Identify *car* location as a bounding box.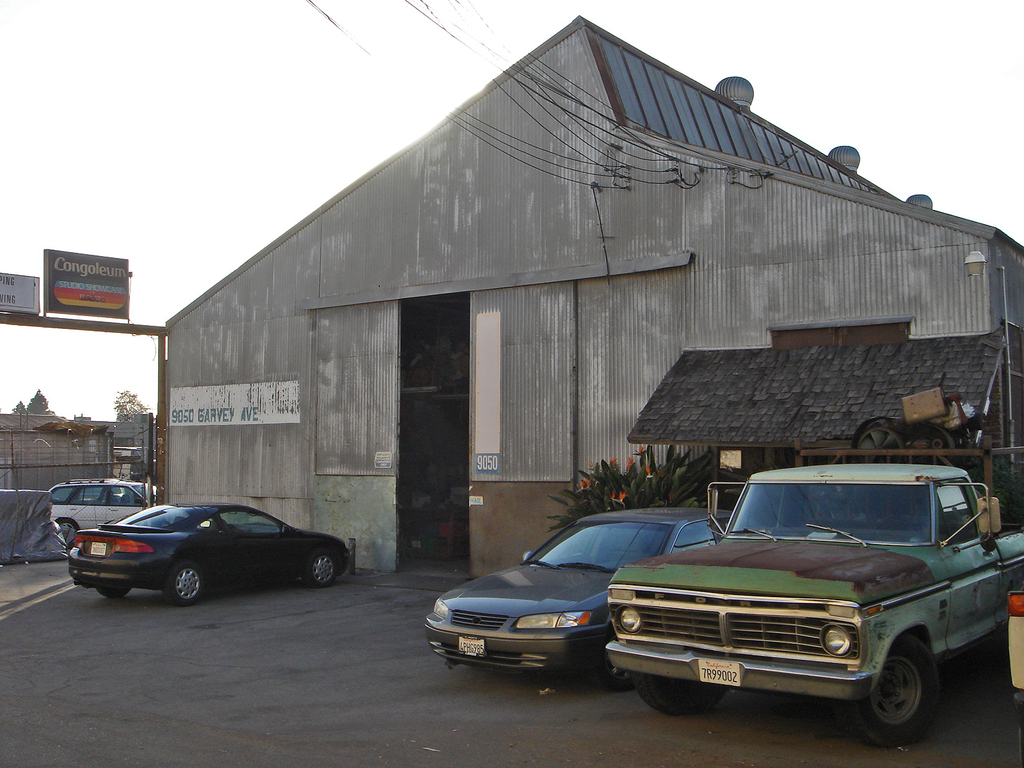
(left=49, top=479, right=156, bottom=532).
